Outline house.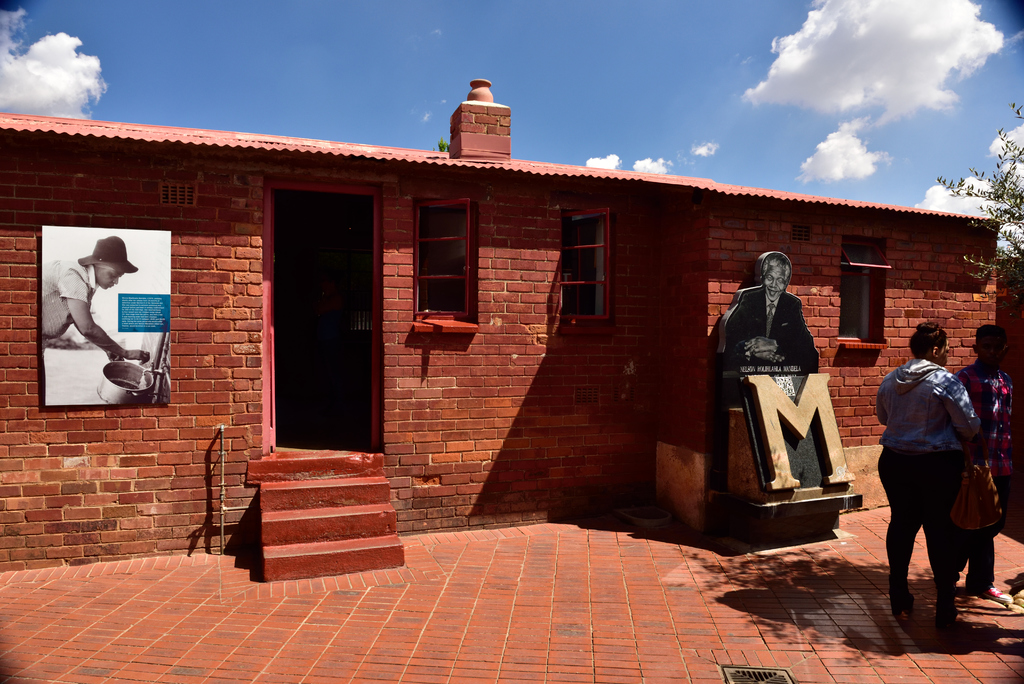
Outline: bbox=(0, 79, 1023, 587).
